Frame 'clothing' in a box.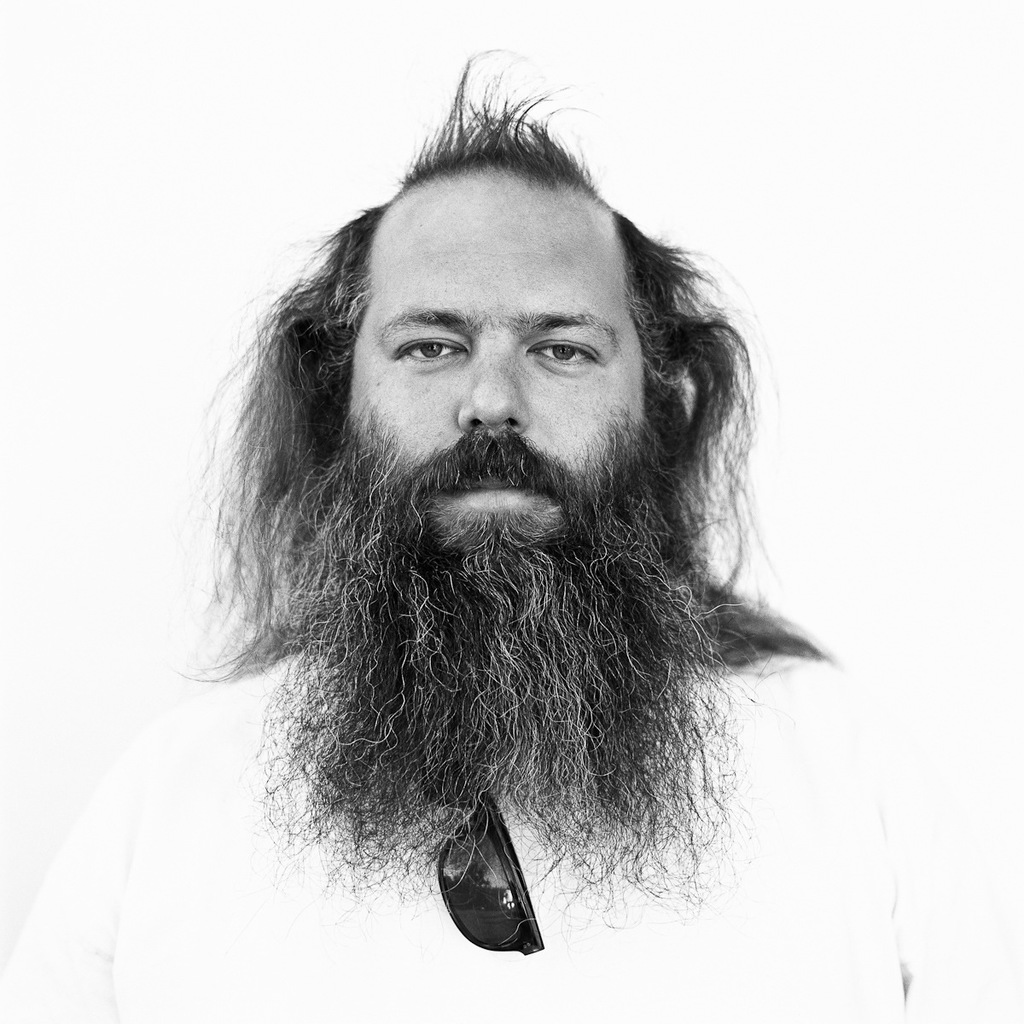
(0,656,1018,1023).
